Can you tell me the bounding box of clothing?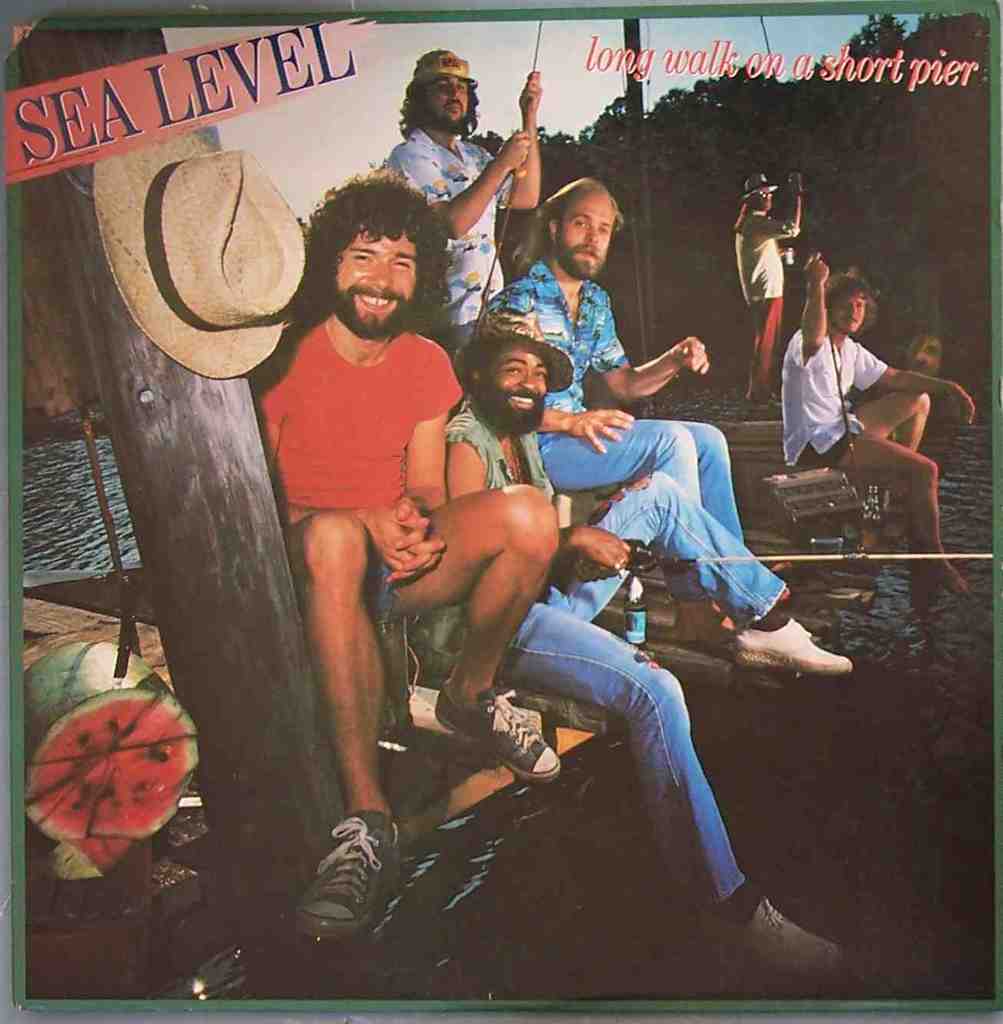
802 291 920 470.
